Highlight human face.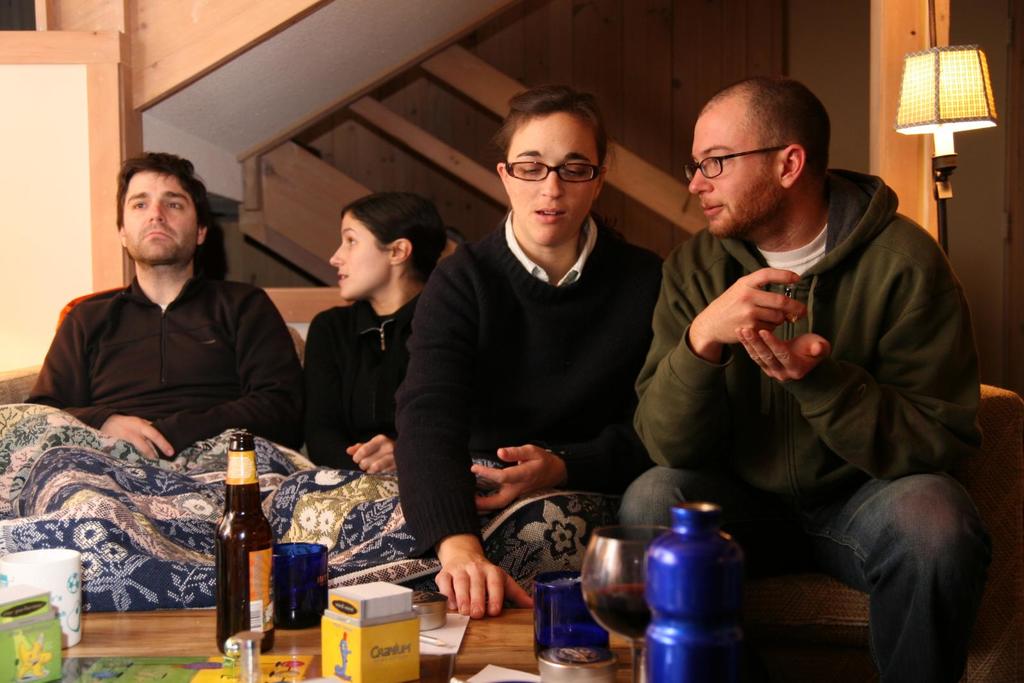
Highlighted region: [x1=326, y1=206, x2=388, y2=298].
